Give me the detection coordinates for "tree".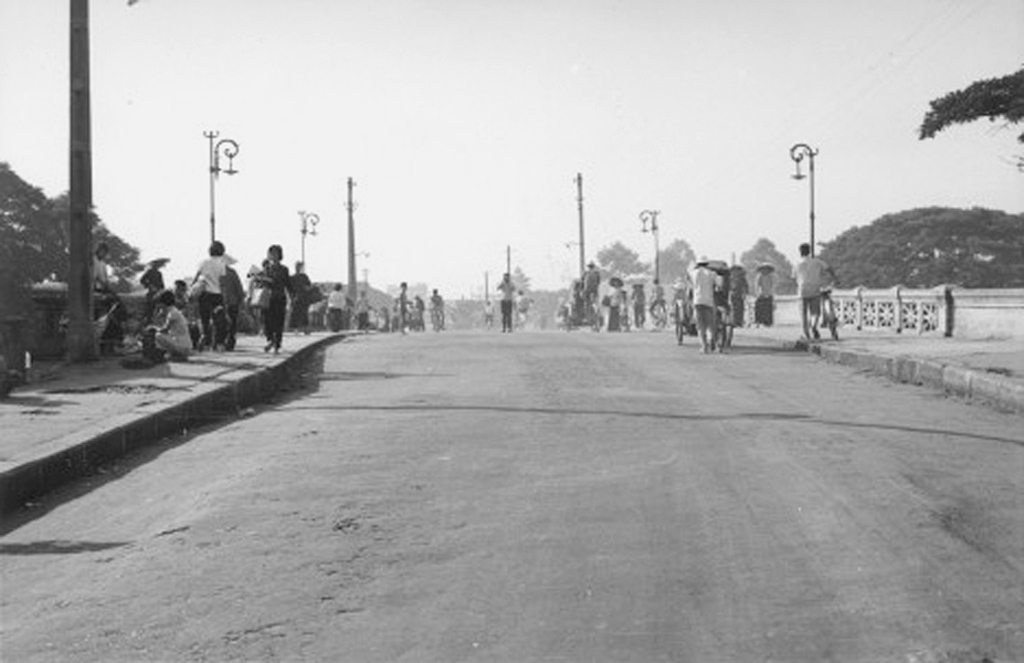
<box>736,231,793,299</box>.
